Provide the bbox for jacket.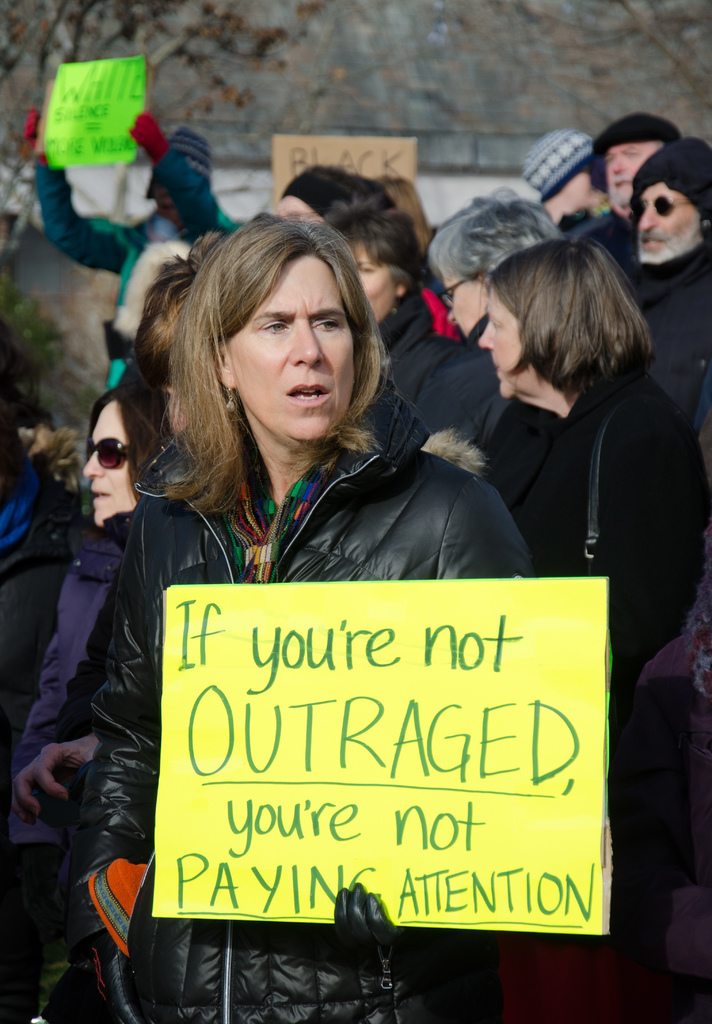
box(69, 310, 569, 1009).
